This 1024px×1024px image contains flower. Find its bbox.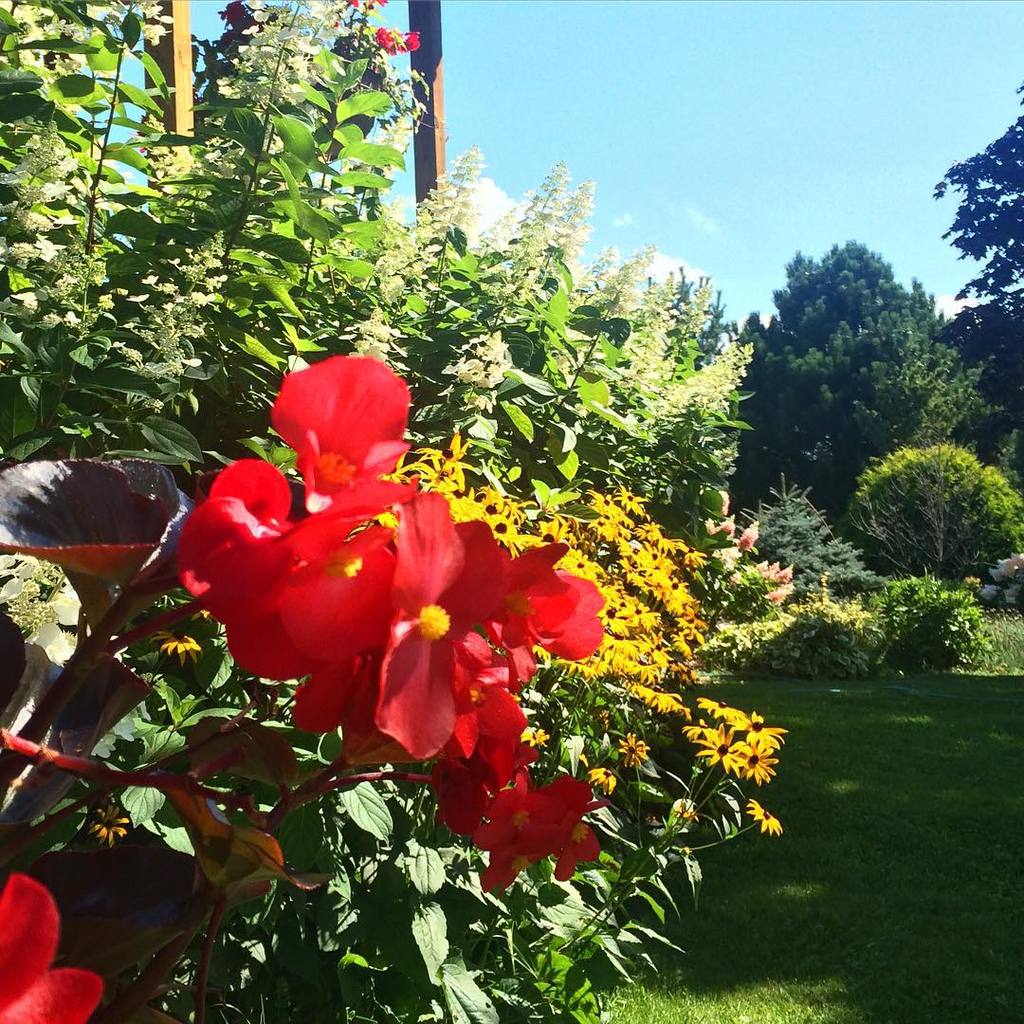
400:28:423:53.
